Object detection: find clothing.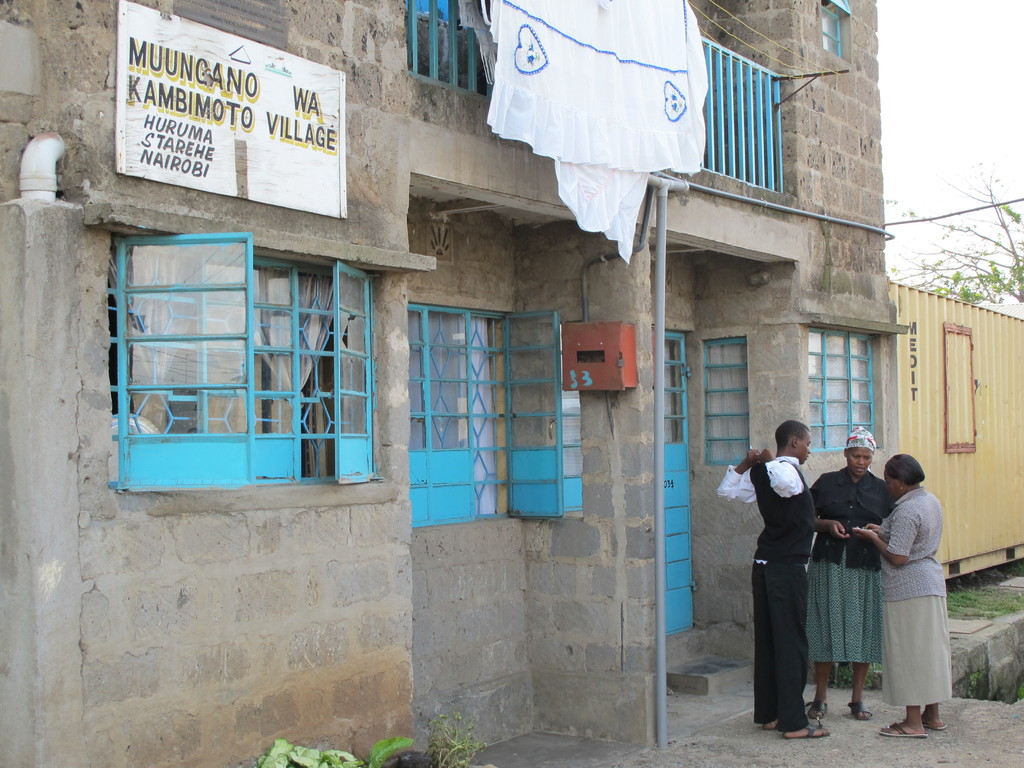
808,465,897,568.
